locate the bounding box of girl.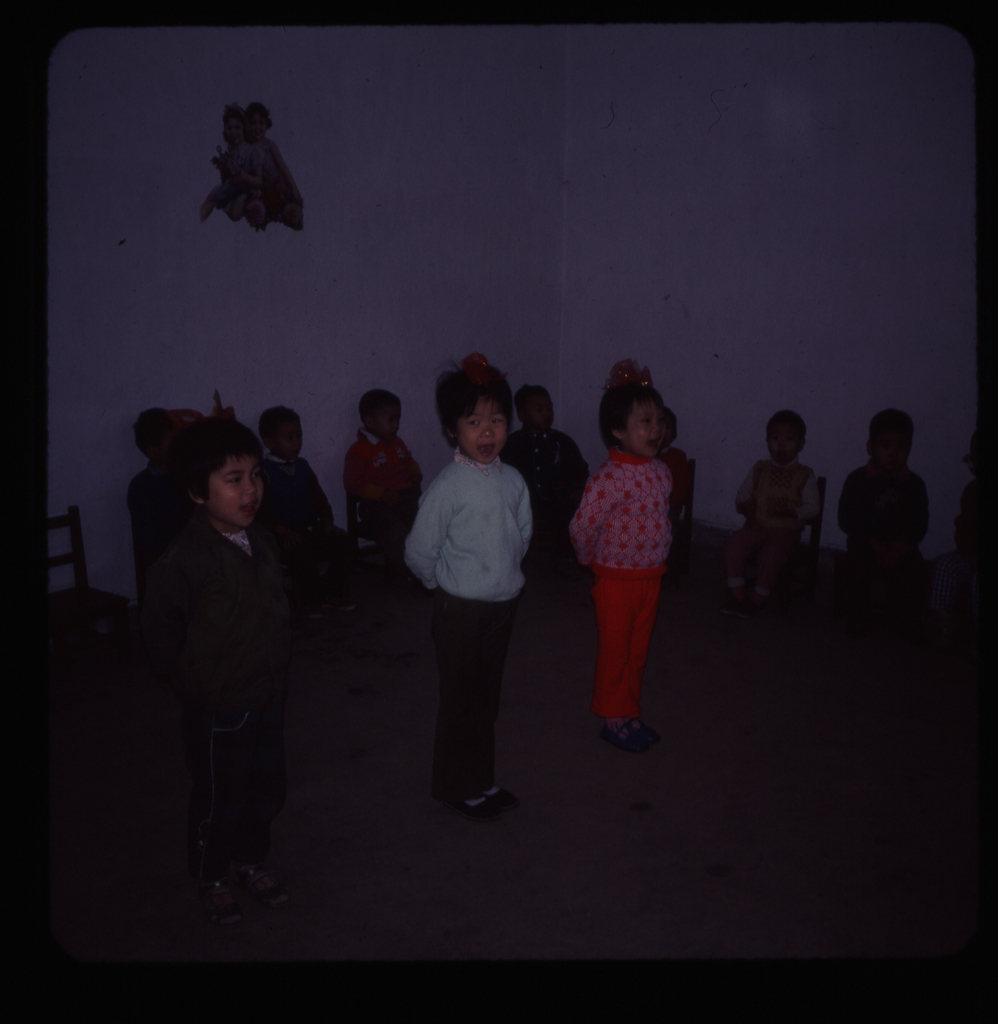
Bounding box: x1=399 y1=365 x2=543 y2=831.
